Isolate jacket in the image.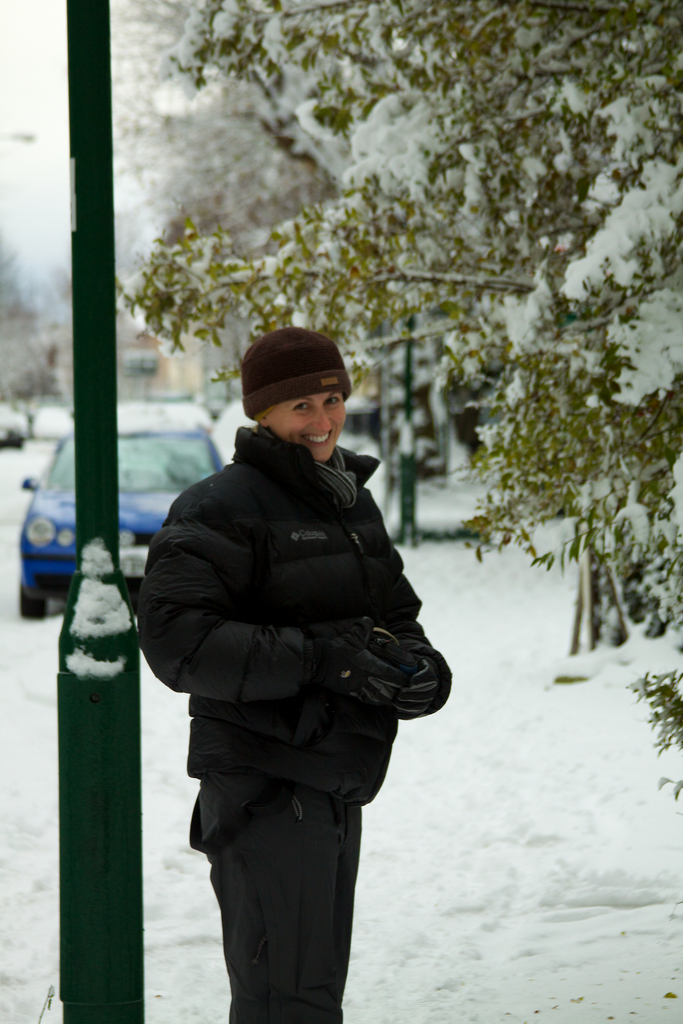
Isolated region: [140,355,440,862].
